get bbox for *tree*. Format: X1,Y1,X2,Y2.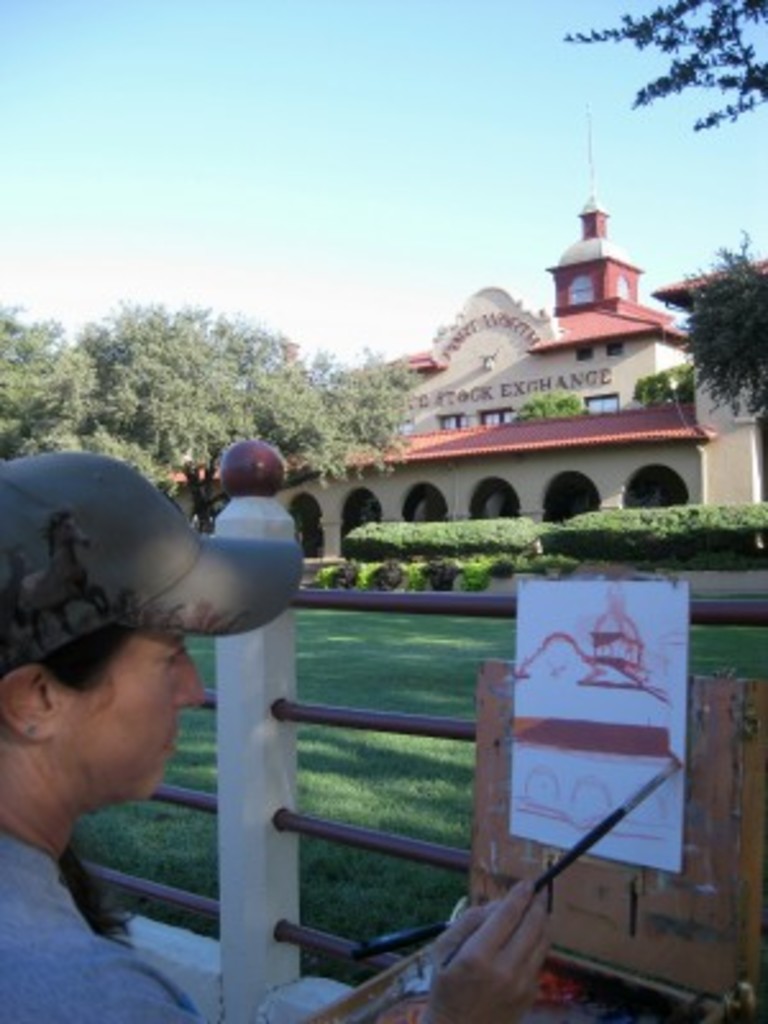
118,300,325,545.
